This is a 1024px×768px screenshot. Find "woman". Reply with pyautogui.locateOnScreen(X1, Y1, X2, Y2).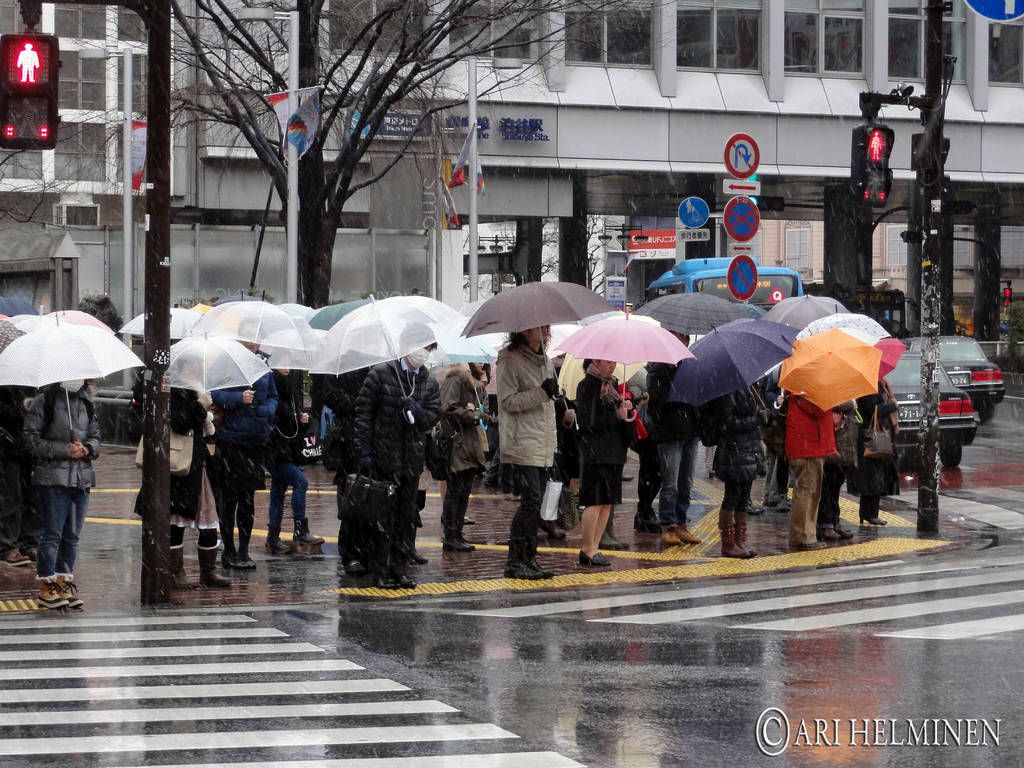
pyautogui.locateOnScreen(14, 376, 100, 612).
